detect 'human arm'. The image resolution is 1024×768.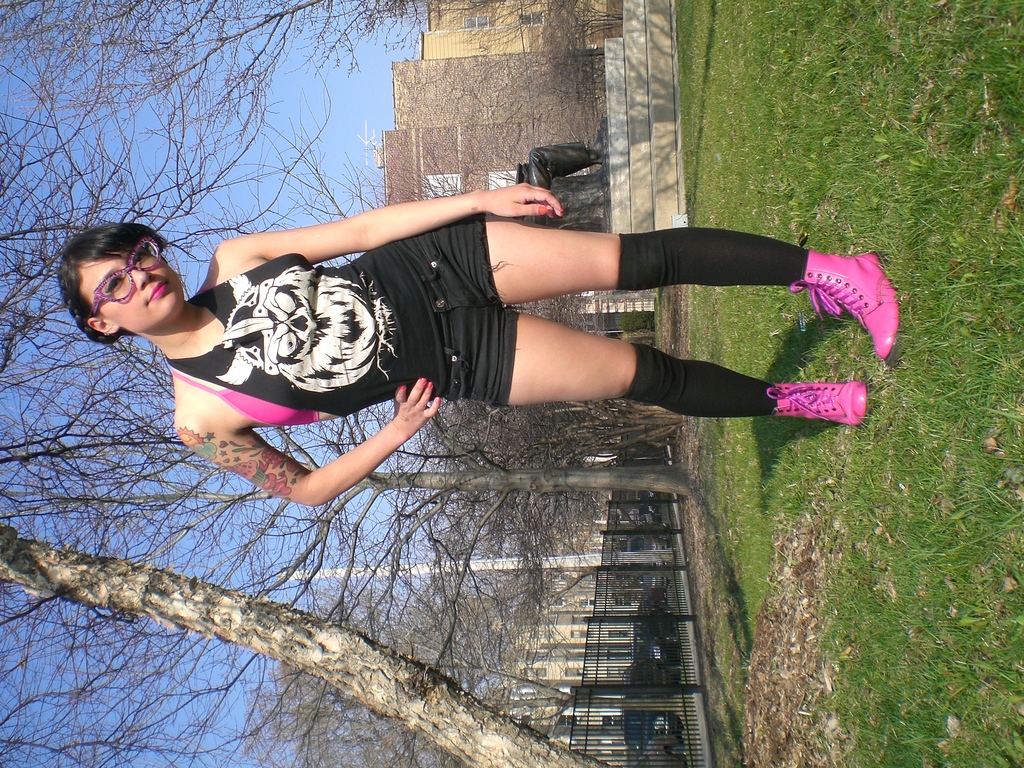
x1=207, y1=179, x2=607, y2=271.
